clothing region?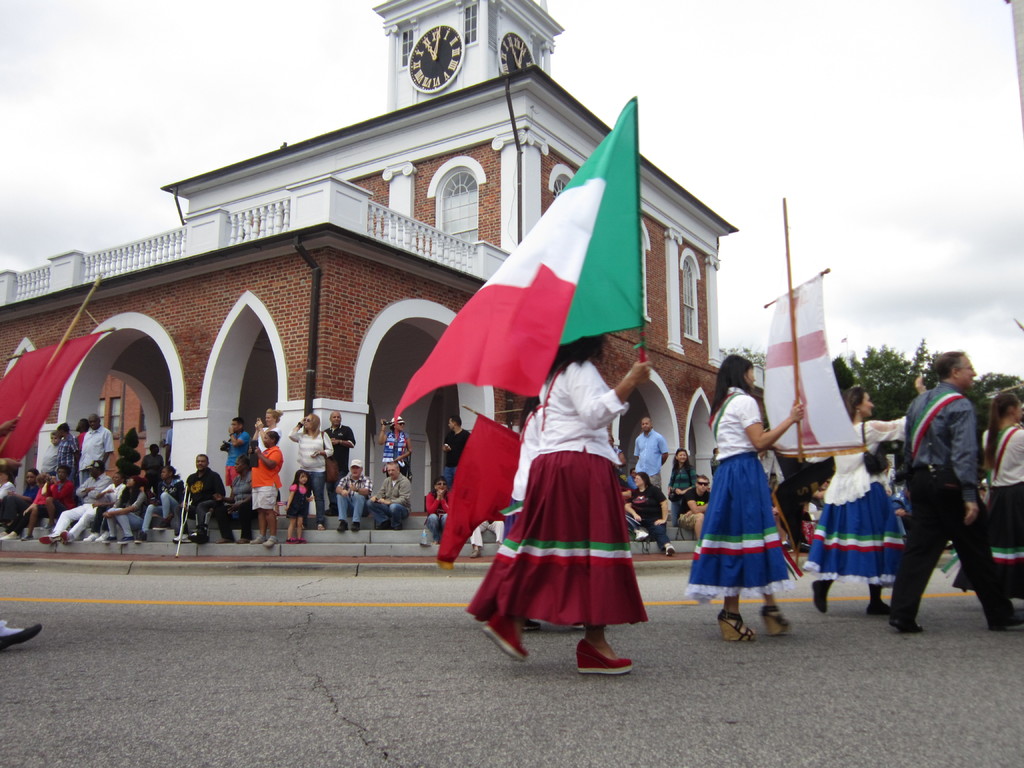
(x1=291, y1=431, x2=333, y2=506)
